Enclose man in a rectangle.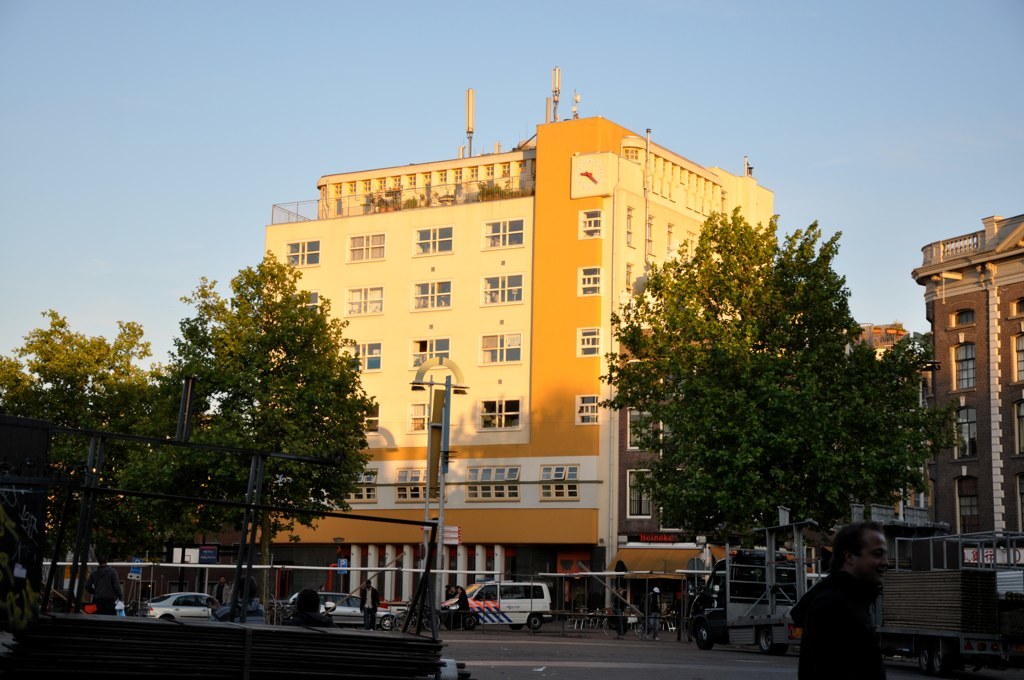
785 526 893 679.
